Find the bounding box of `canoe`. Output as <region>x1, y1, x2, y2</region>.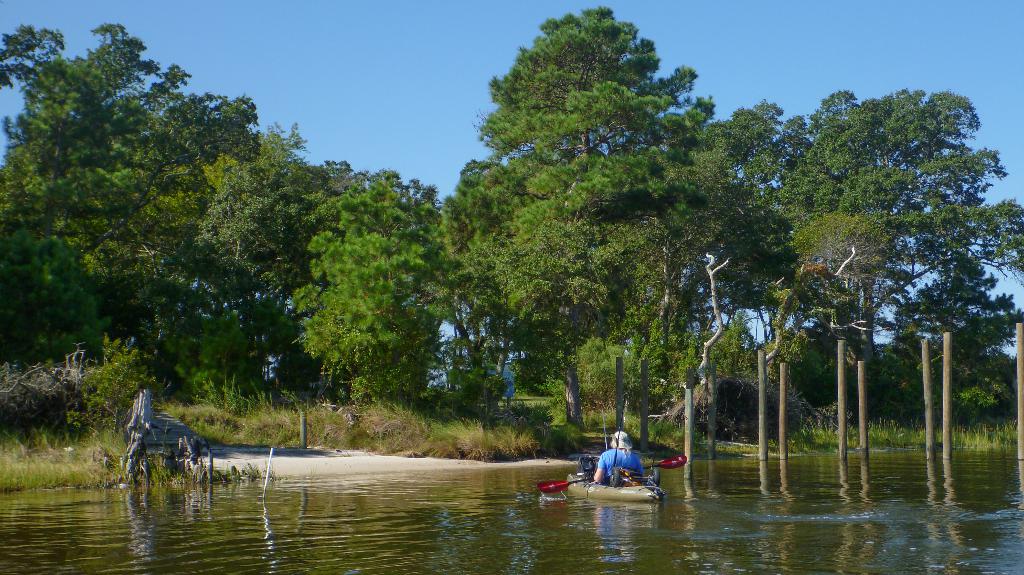
<region>564, 477, 659, 501</region>.
